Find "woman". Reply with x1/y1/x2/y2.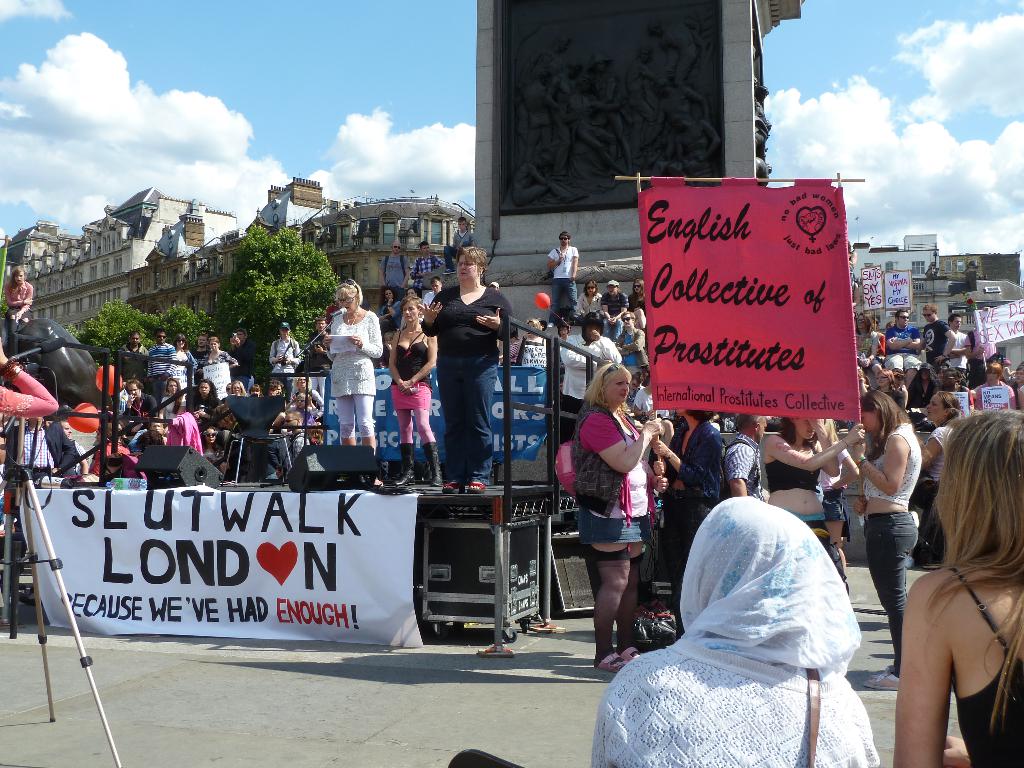
173/336/196/374.
